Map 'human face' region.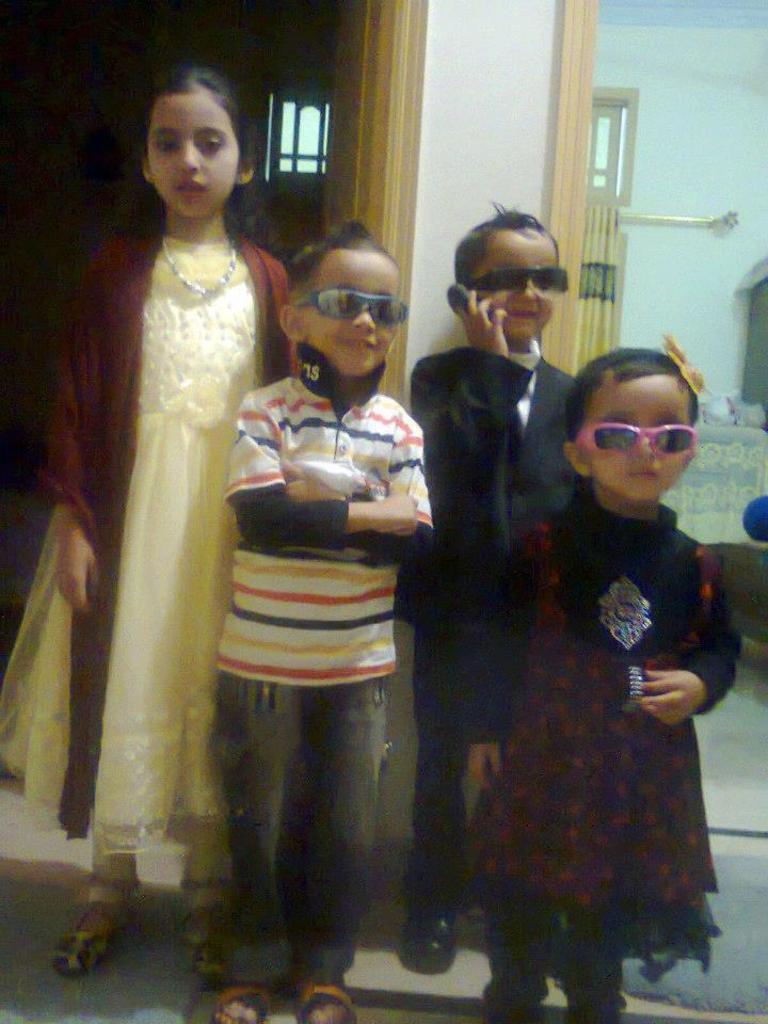
Mapped to left=147, top=92, right=236, bottom=217.
